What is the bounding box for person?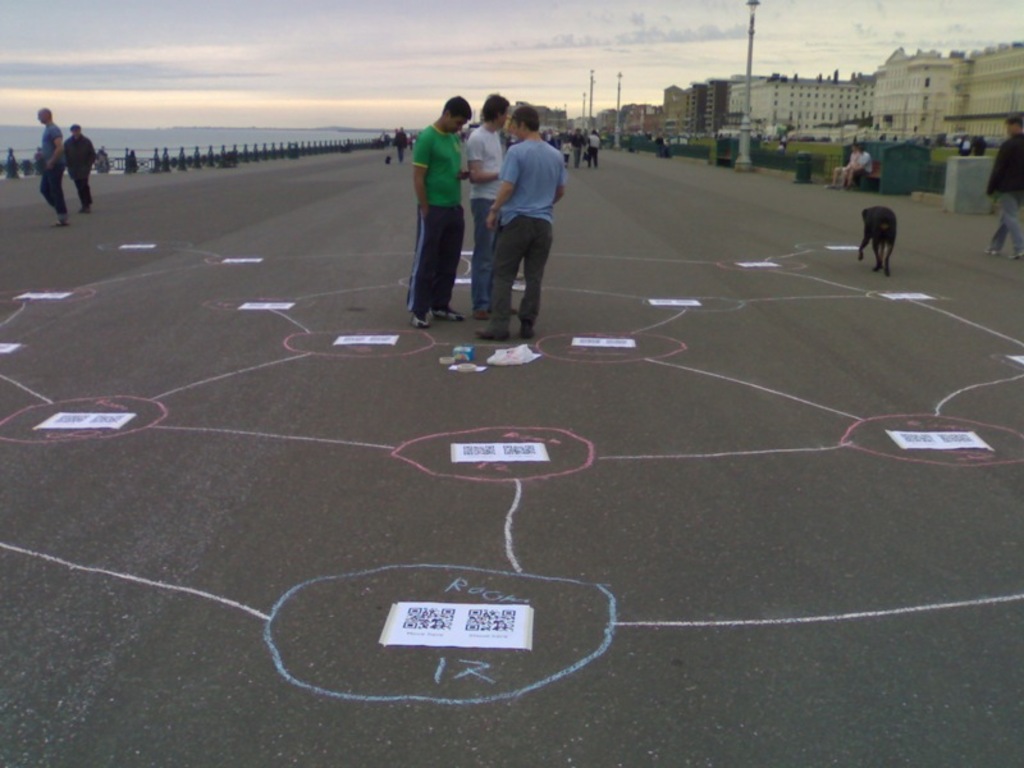
[462, 92, 512, 323].
